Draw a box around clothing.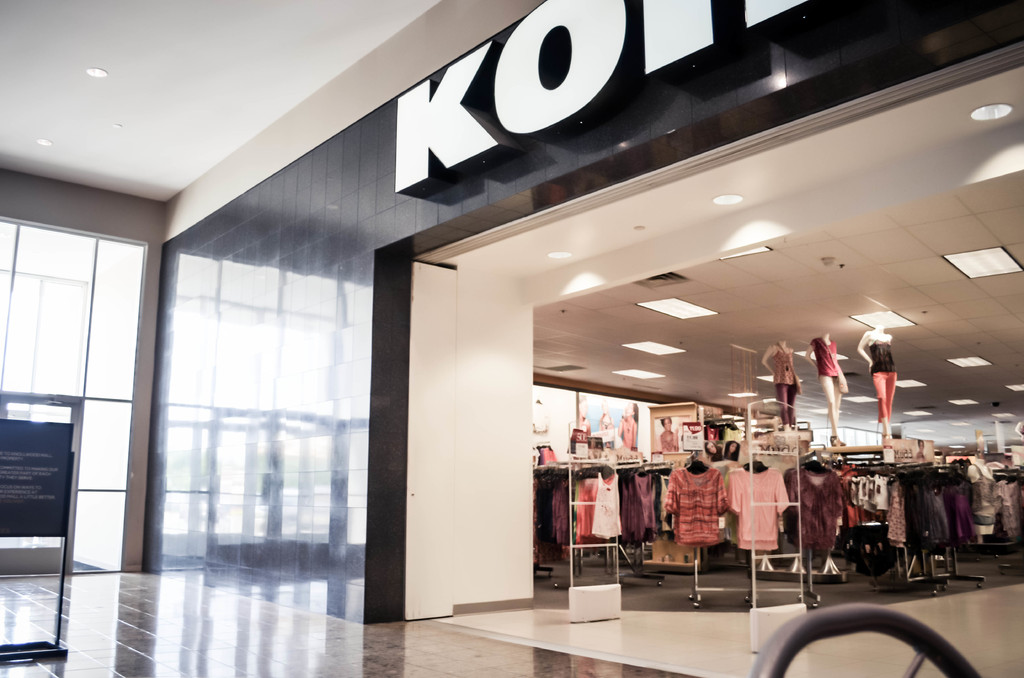
(663,464,730,542).
